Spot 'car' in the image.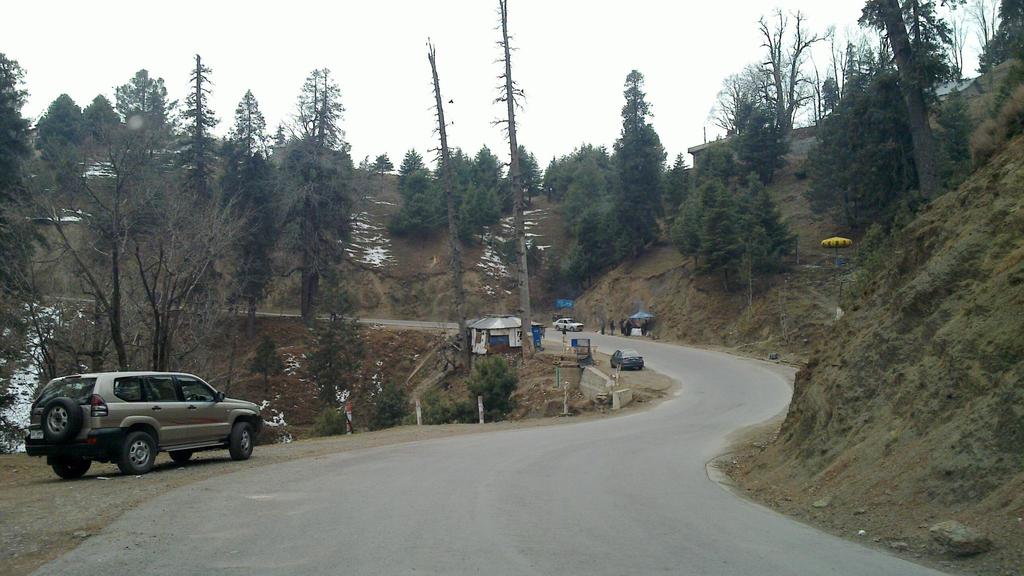
'car' found at Rect(550, 316, 589, 334).
